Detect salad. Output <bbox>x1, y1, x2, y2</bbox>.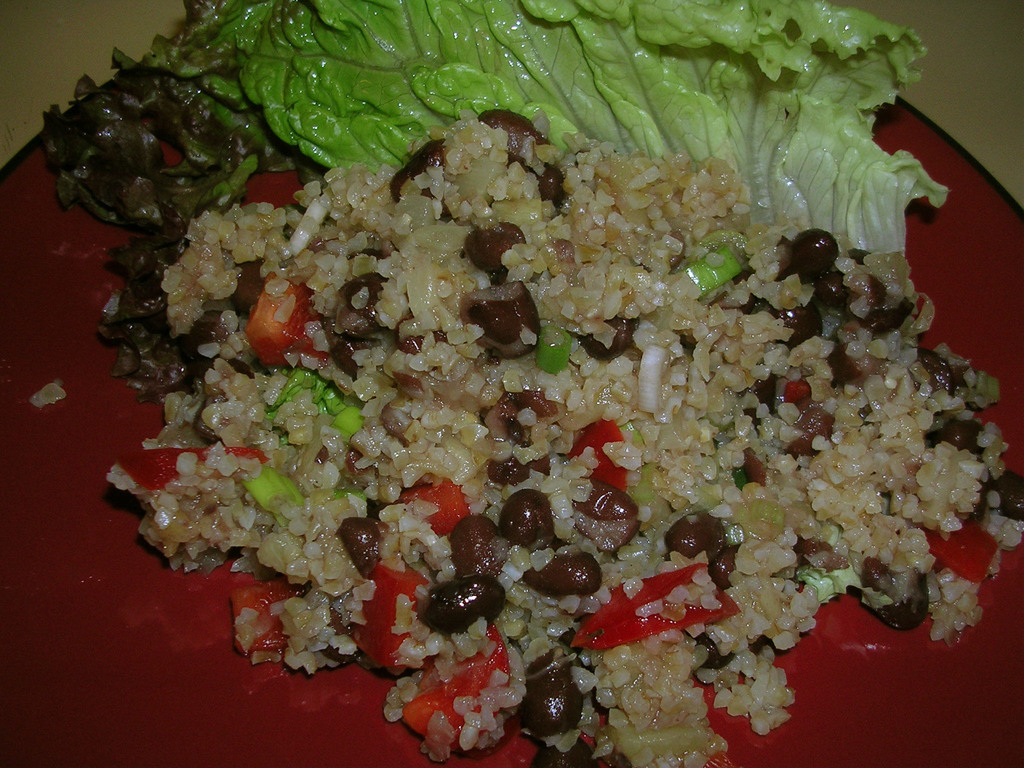
<bbox>90, 4, 1000, 767</bbox>.
